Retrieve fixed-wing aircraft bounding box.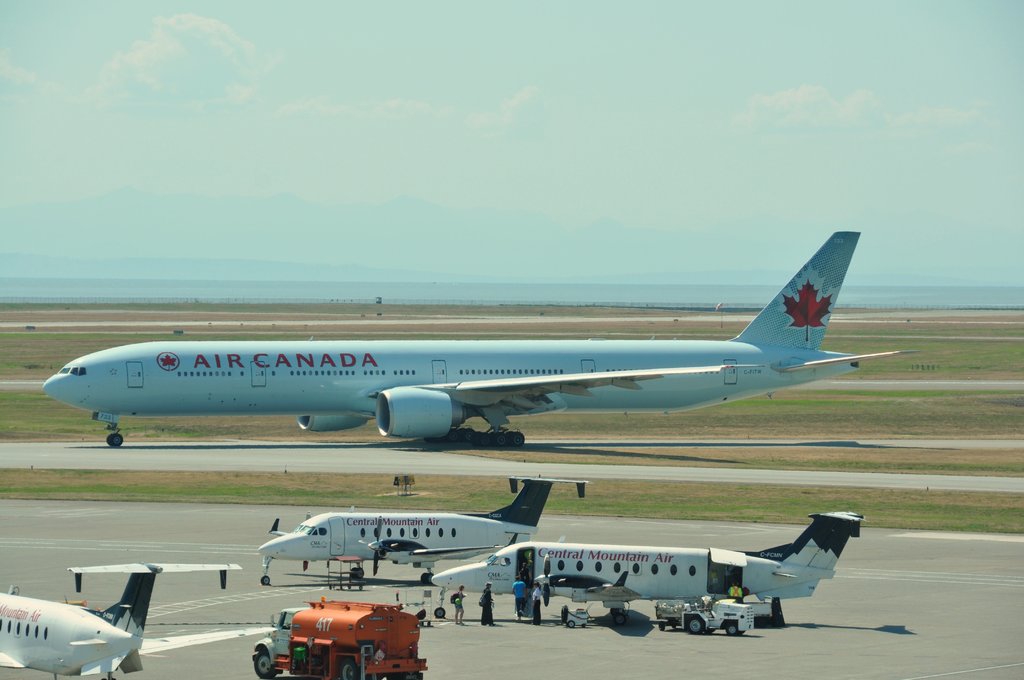
Bounding box: region(256, 473, 865, 619).
